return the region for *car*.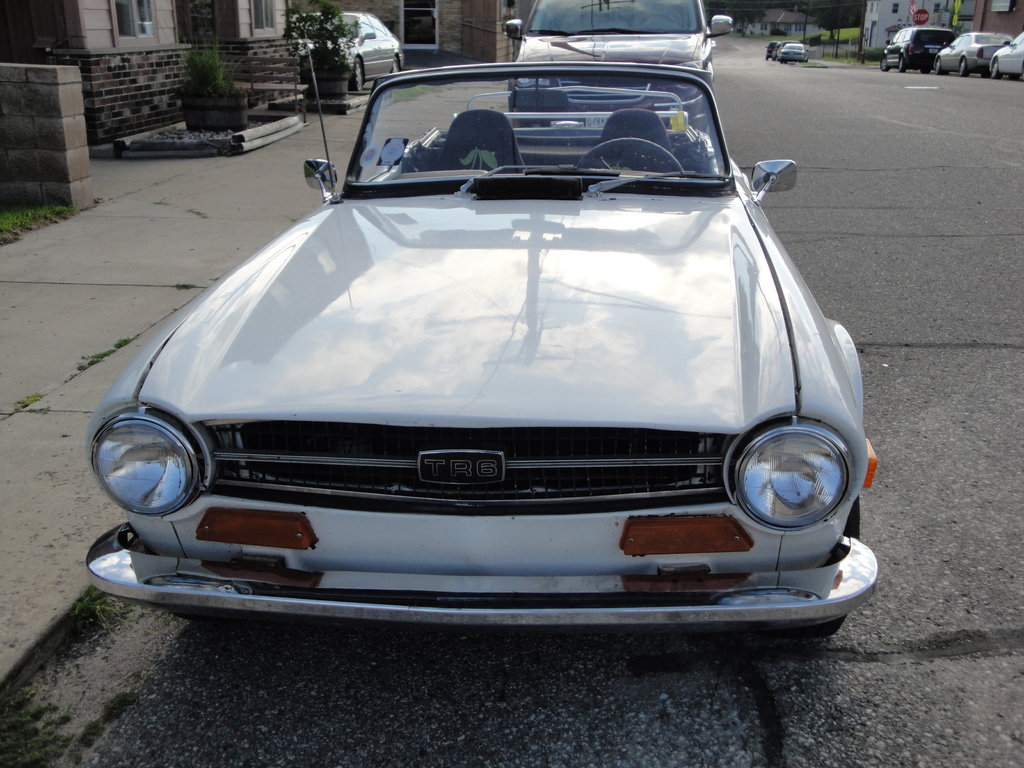
region(989, 33, 1023, 79).
